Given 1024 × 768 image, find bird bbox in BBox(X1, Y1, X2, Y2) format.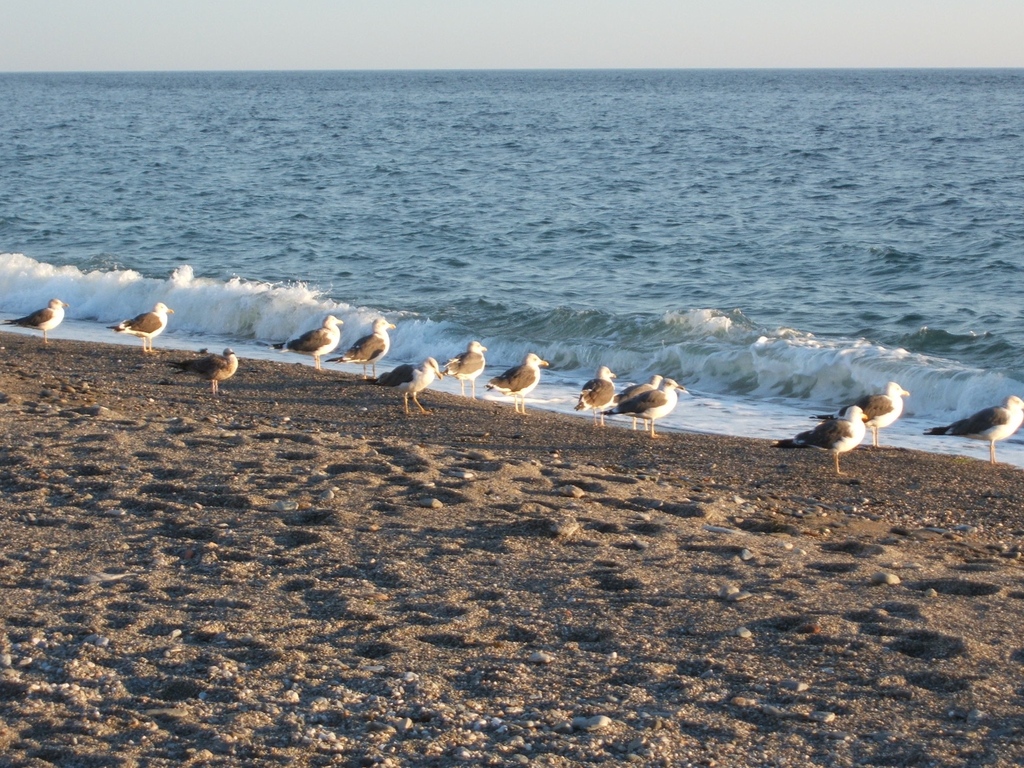
BBox(444, 342, 491, 397).
